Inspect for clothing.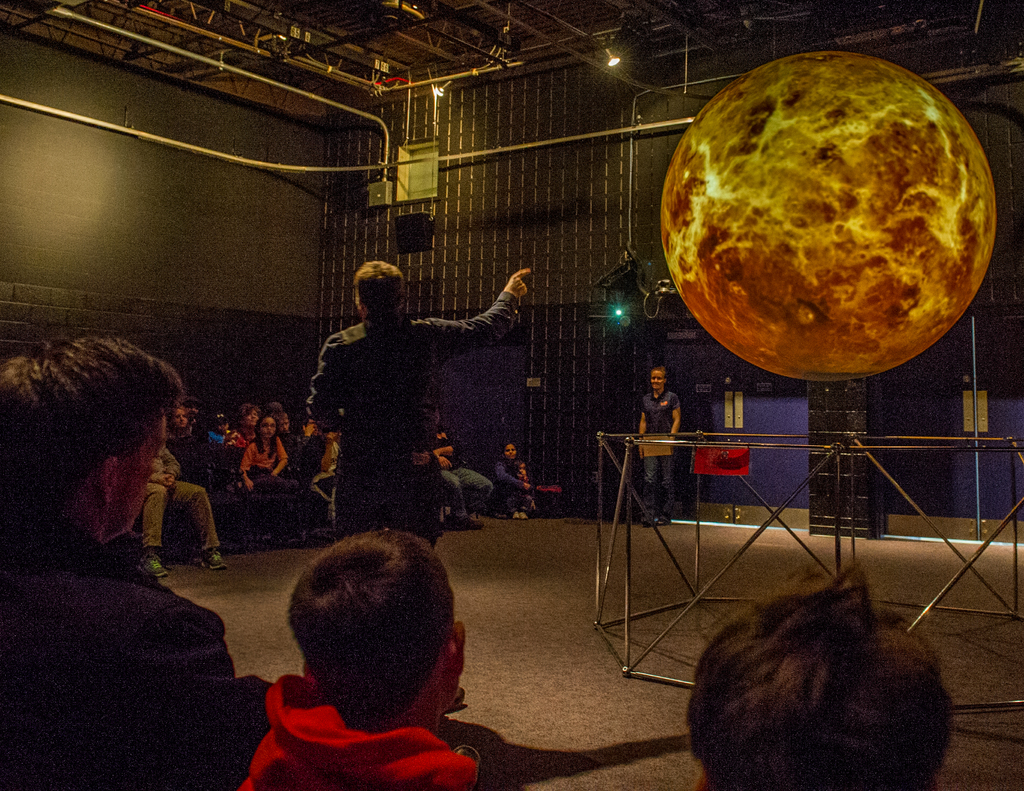
Inspection: [641,388,682,523].
